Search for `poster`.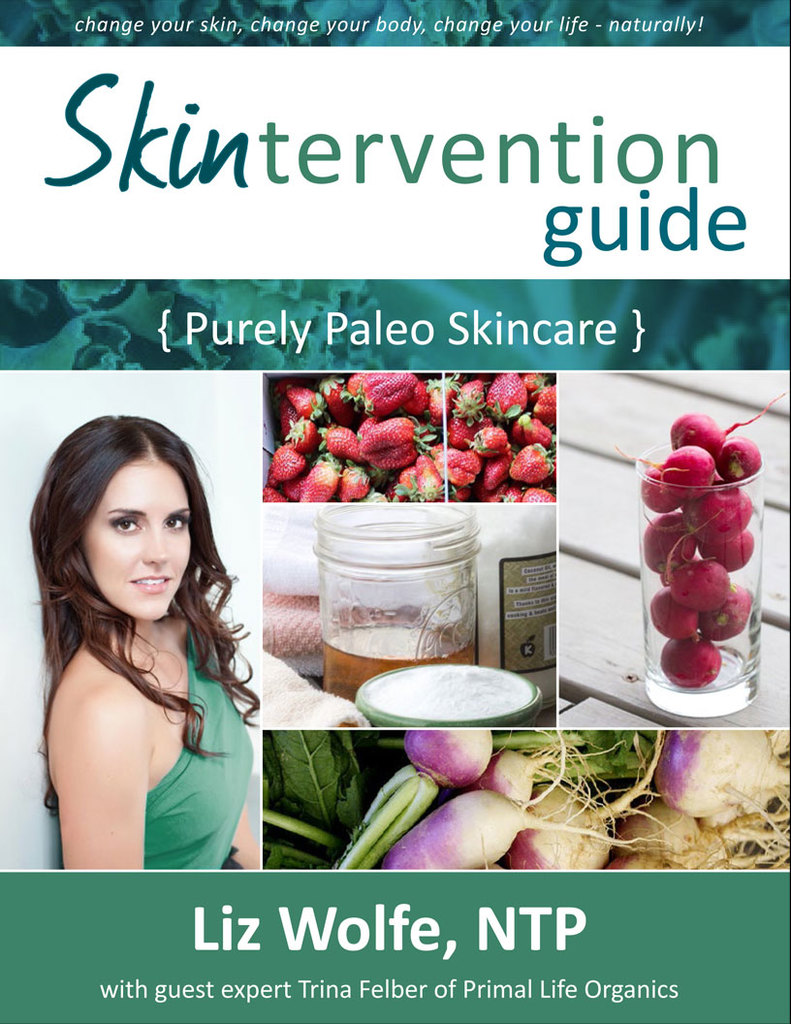
Found at <box>0,0,790,1023</box>.
